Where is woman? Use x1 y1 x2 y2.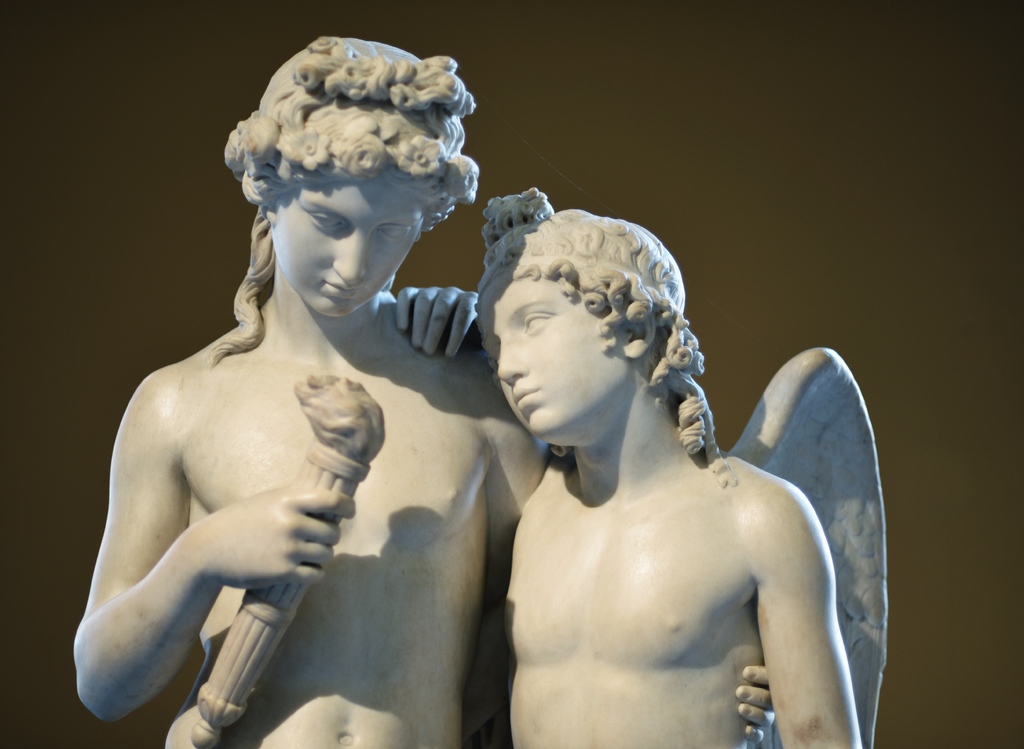
397 191 863 748.
